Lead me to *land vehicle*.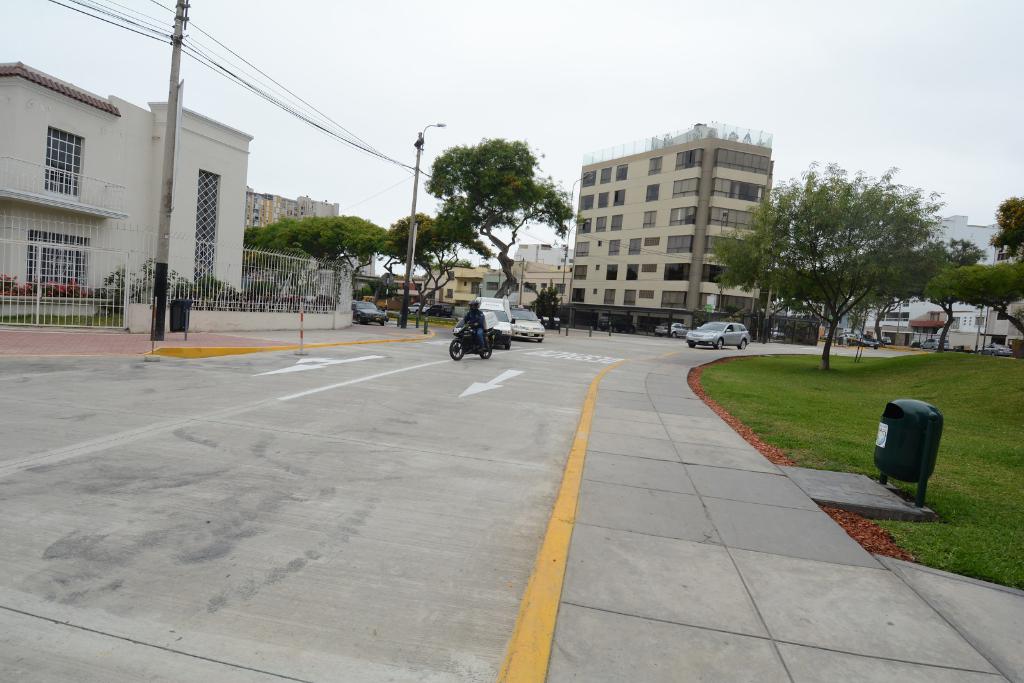
Lead to (429,304,451,316).
